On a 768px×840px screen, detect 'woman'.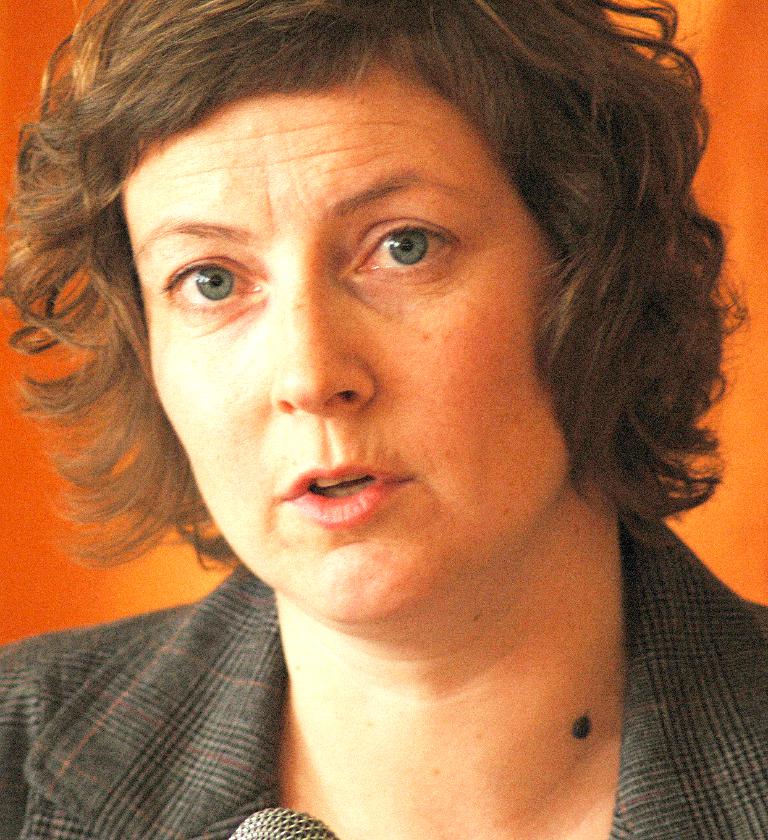
<region>0, 0, 767, 839</region>.
